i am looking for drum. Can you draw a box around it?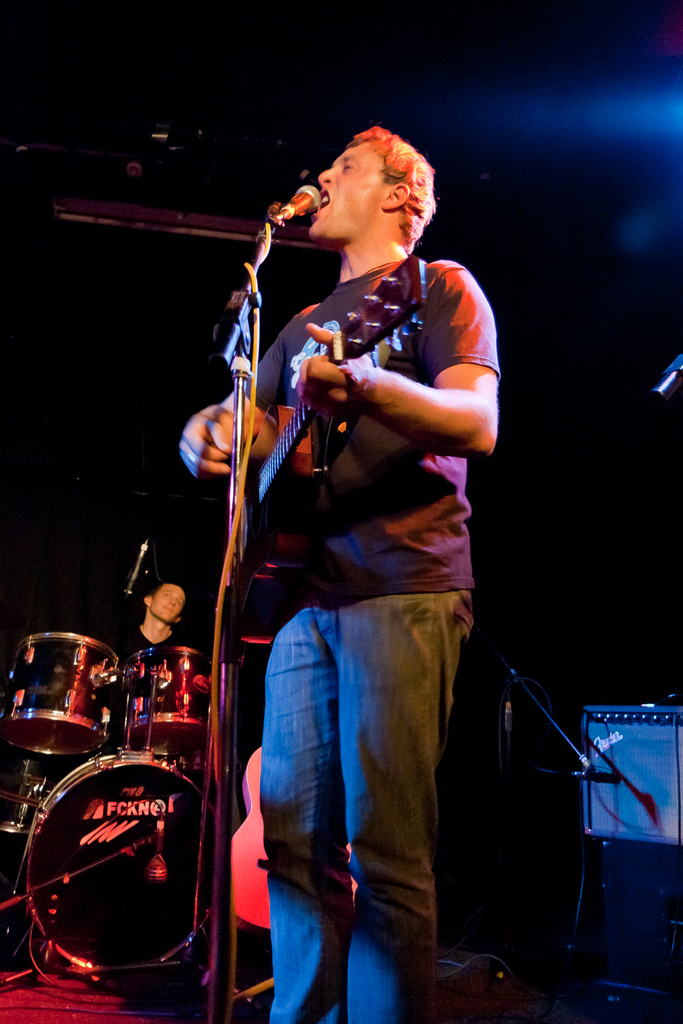
Sure, the bounding box is bbox=(0, 744, 47, 833).
